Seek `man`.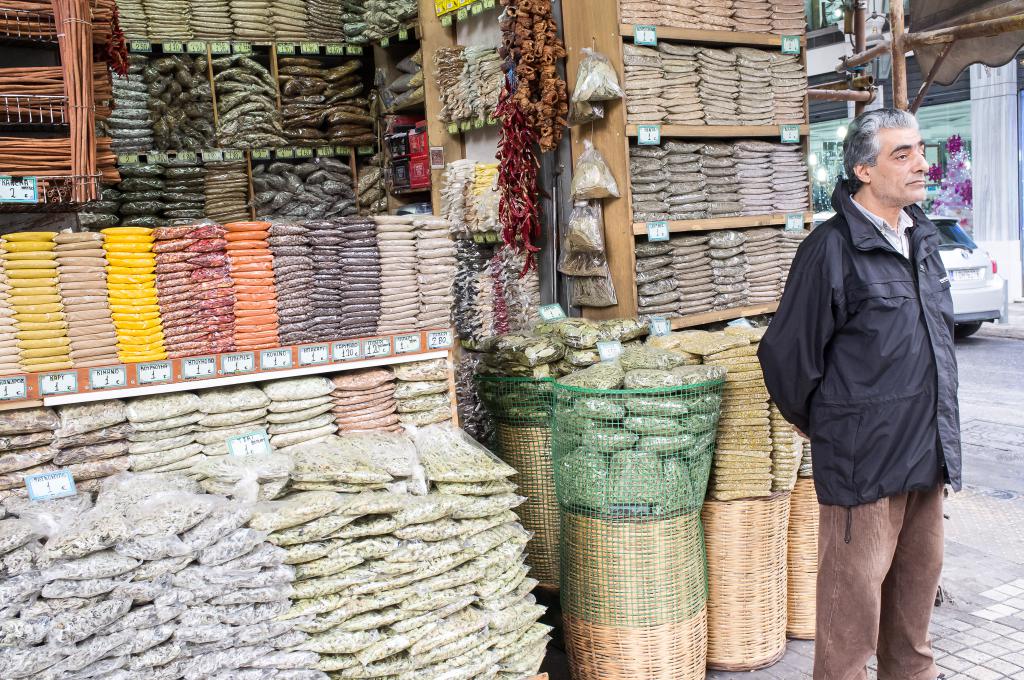
x1=751, y1=106, x2=959, y2=679.
